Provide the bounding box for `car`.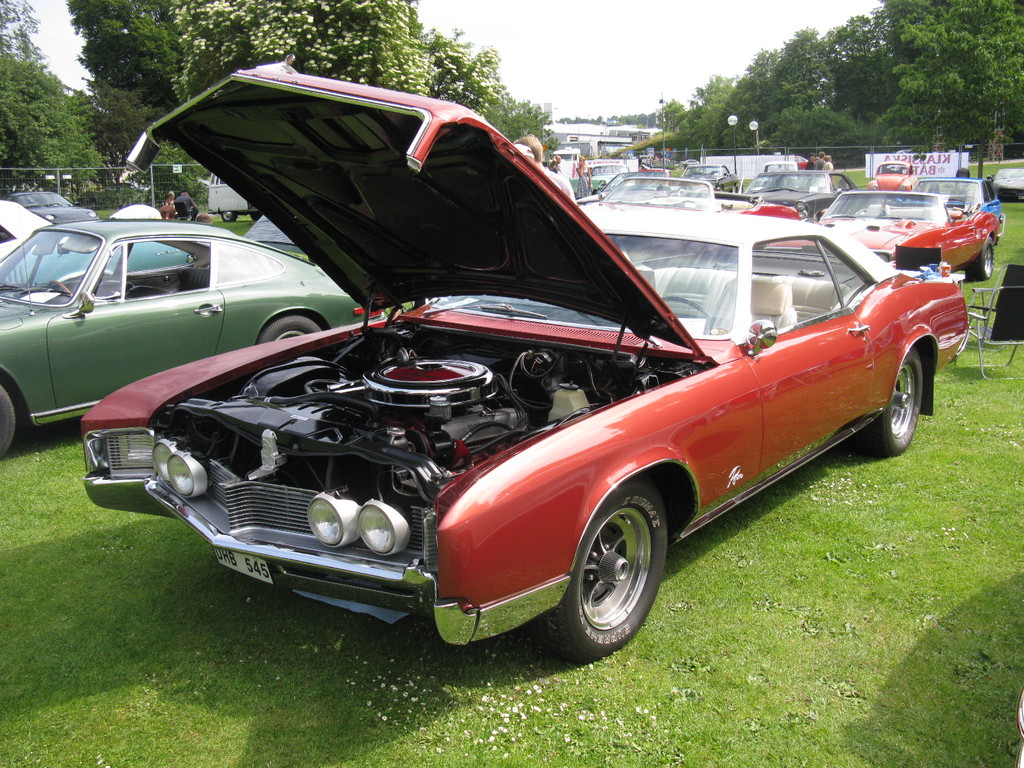
box(865, 161, 918, 197).
